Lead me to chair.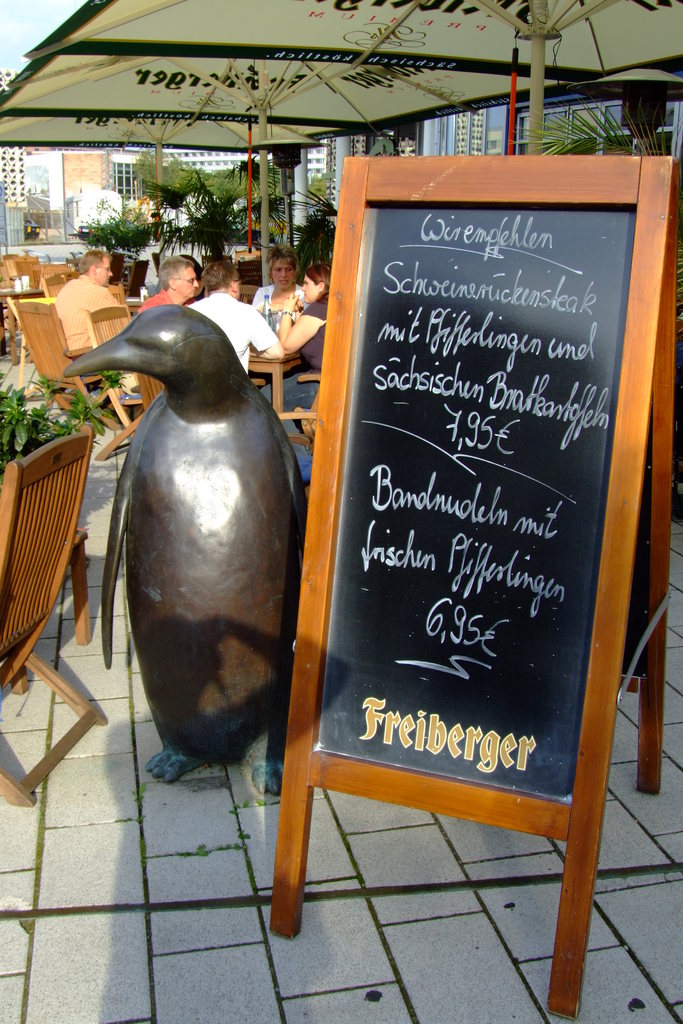
Lead to bbox=(34, 257, 69, 284).
